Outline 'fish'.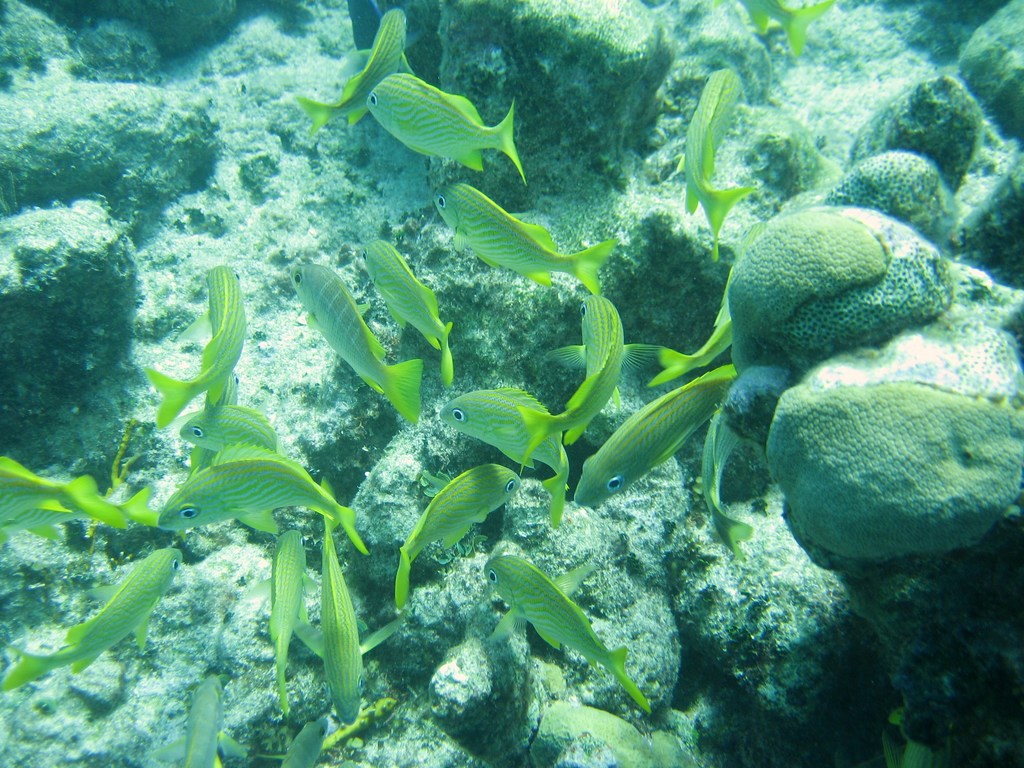
Outline: (565, 363, 735, 510).
